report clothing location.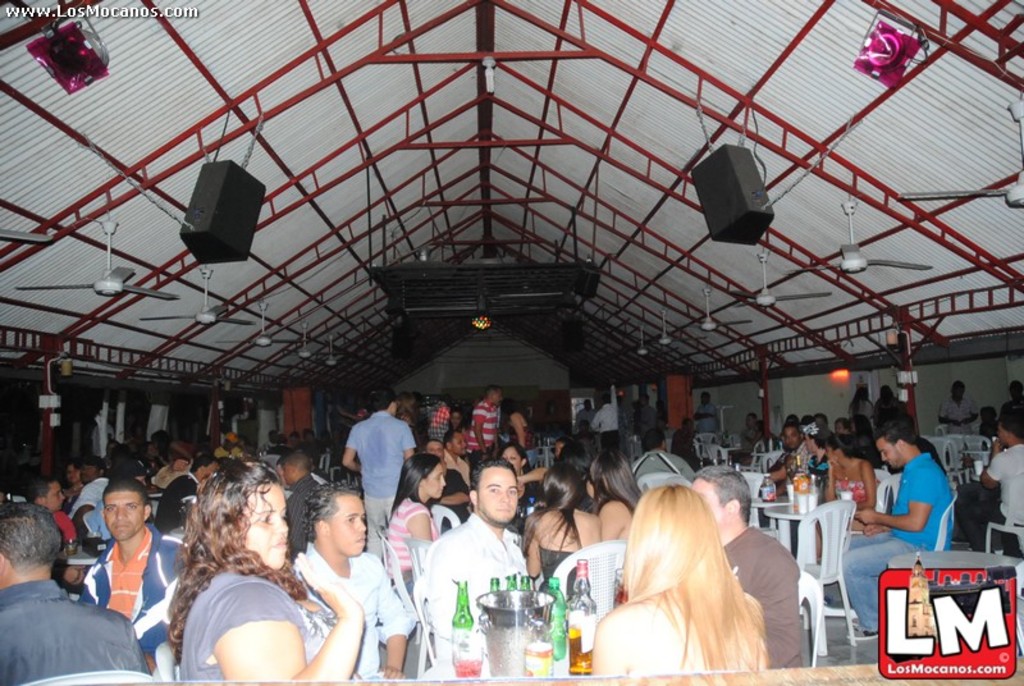
Report: left=718, top=520, right=817, bottom=669.
